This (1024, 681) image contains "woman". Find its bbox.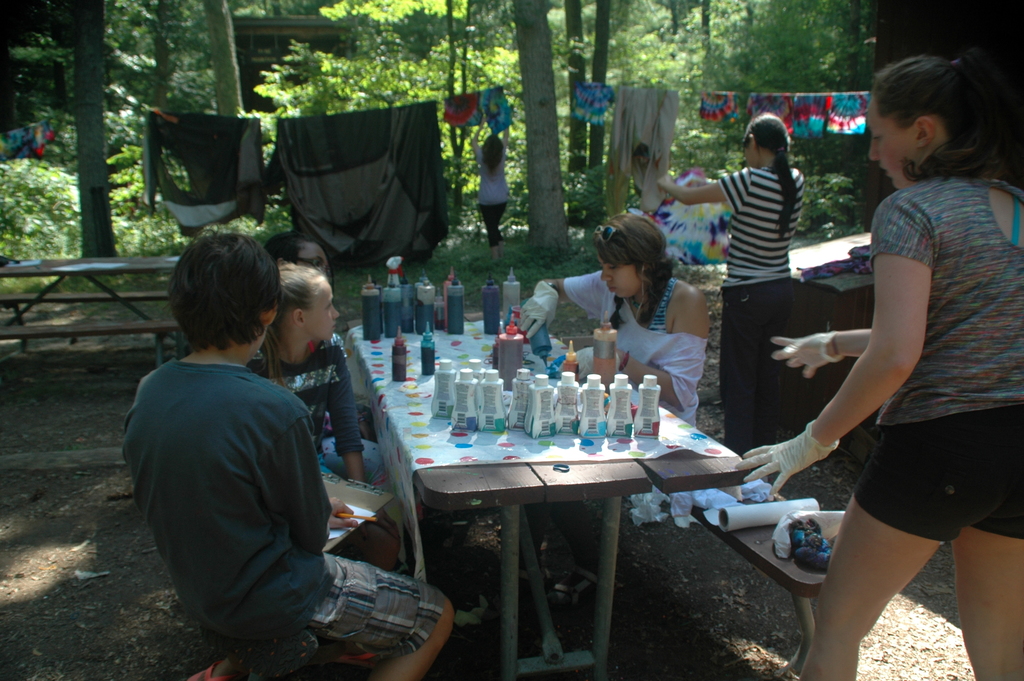
left=467, top=114, right=515, bottom=268.
